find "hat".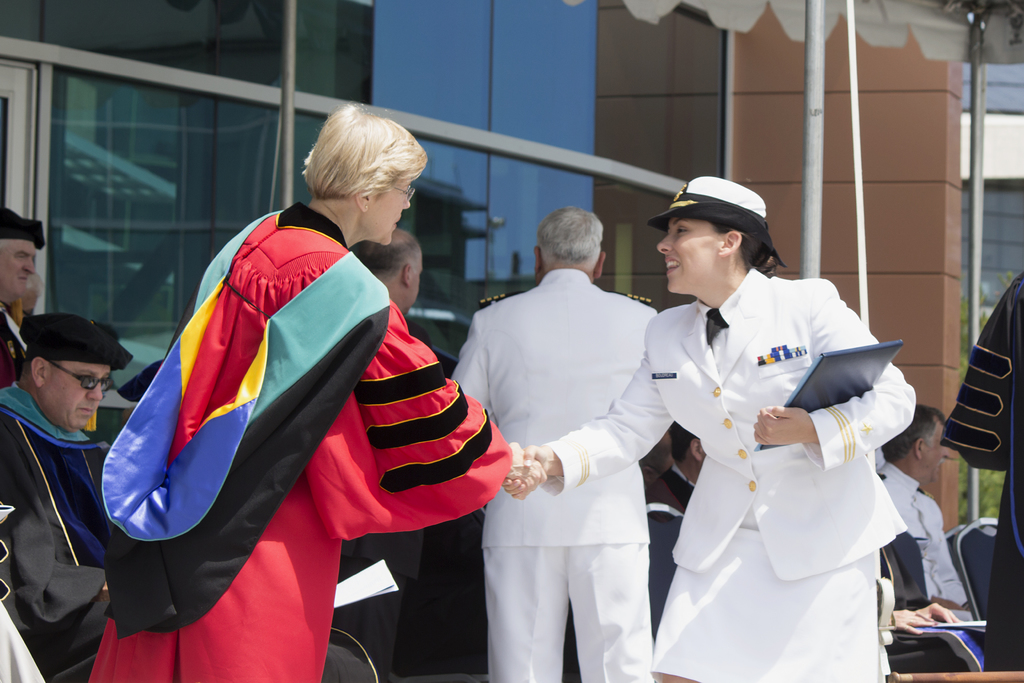
x1=647, y1=176, x2=774, y2=254.
